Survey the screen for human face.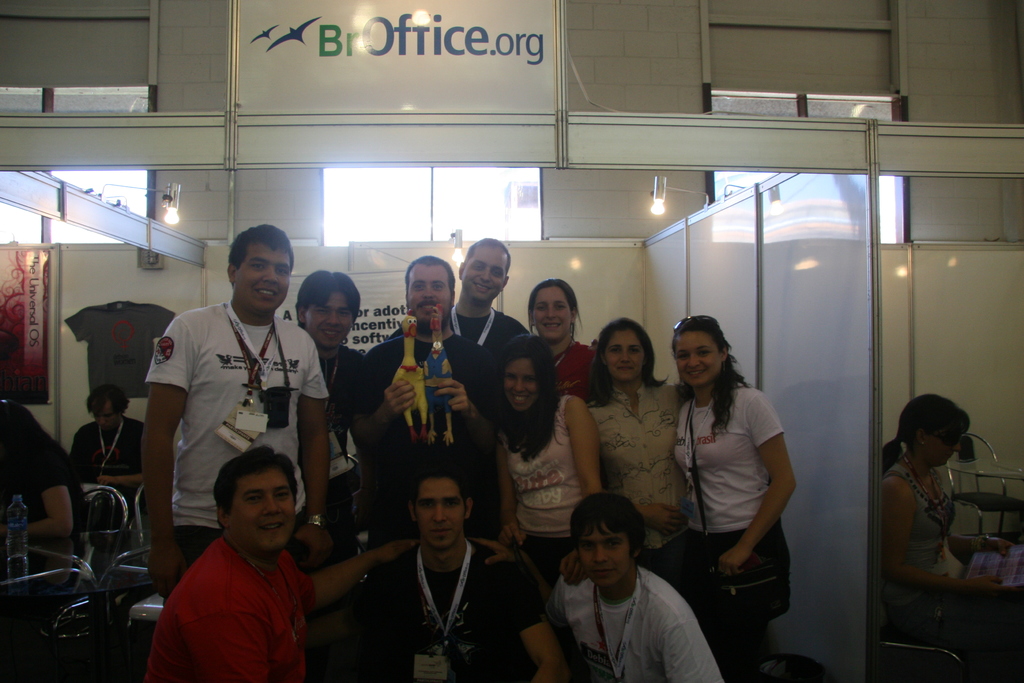
Survey found: (506,359,540,411).
